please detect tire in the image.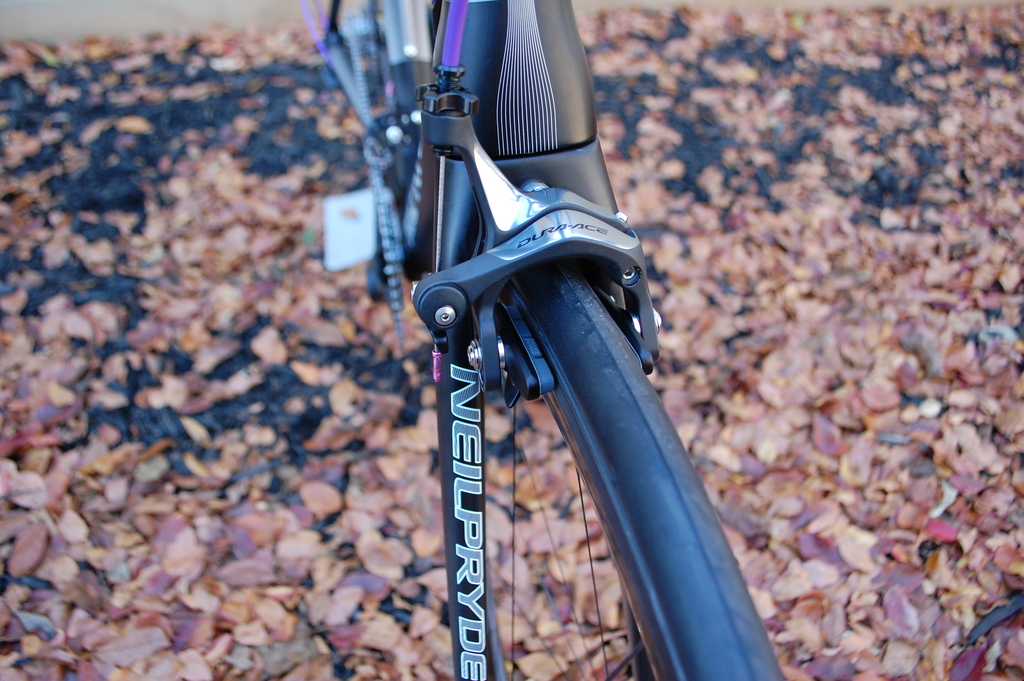
locate(420, 226, 780, 680).
